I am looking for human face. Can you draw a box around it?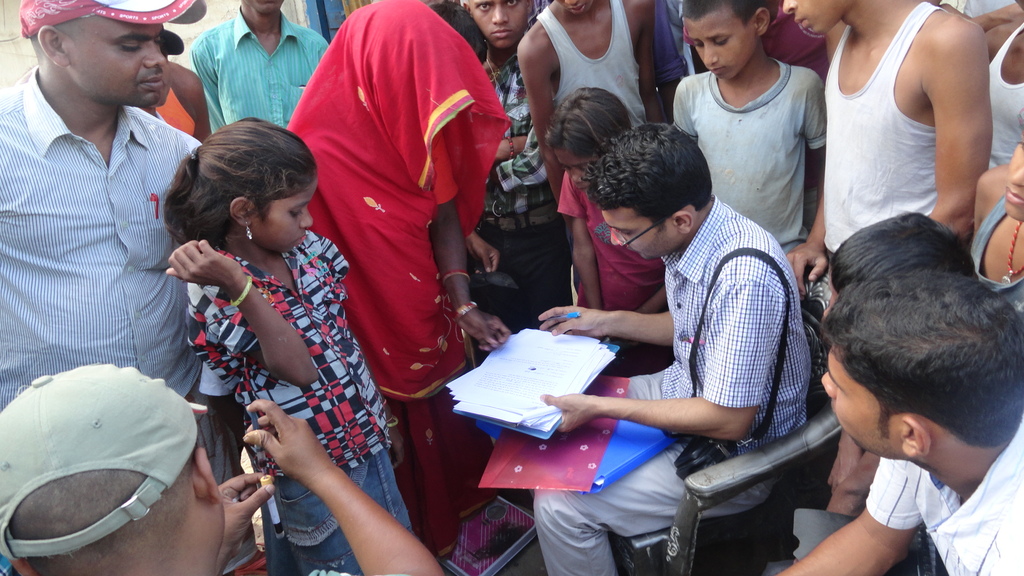
Sure, the bounding box is left=63, top=17, right=166, bottom=108.
